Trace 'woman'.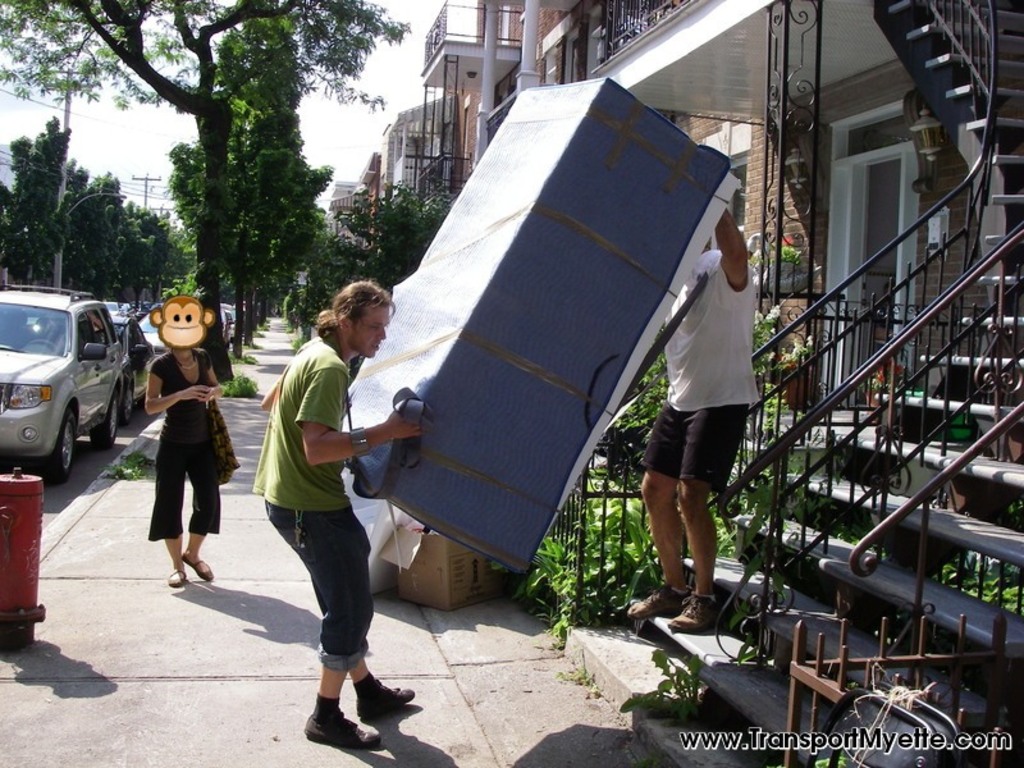
Traced to (127, 300, 227, 600).
